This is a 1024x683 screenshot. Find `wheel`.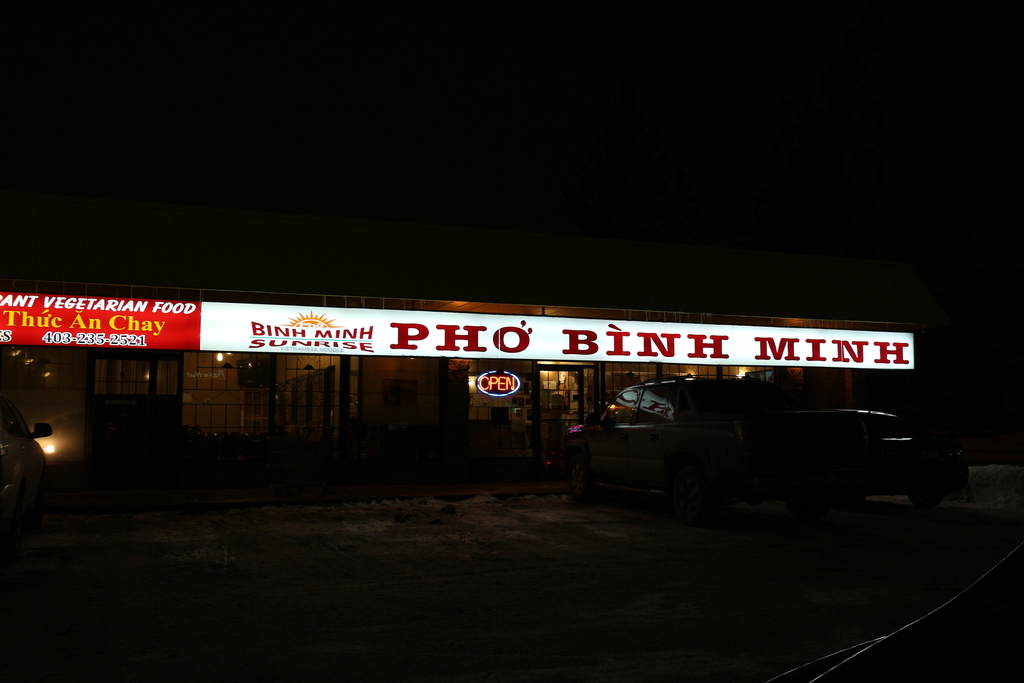
Bounding box: {"left": 908, "top": 497, "right": 940, "bottom": 510}.
